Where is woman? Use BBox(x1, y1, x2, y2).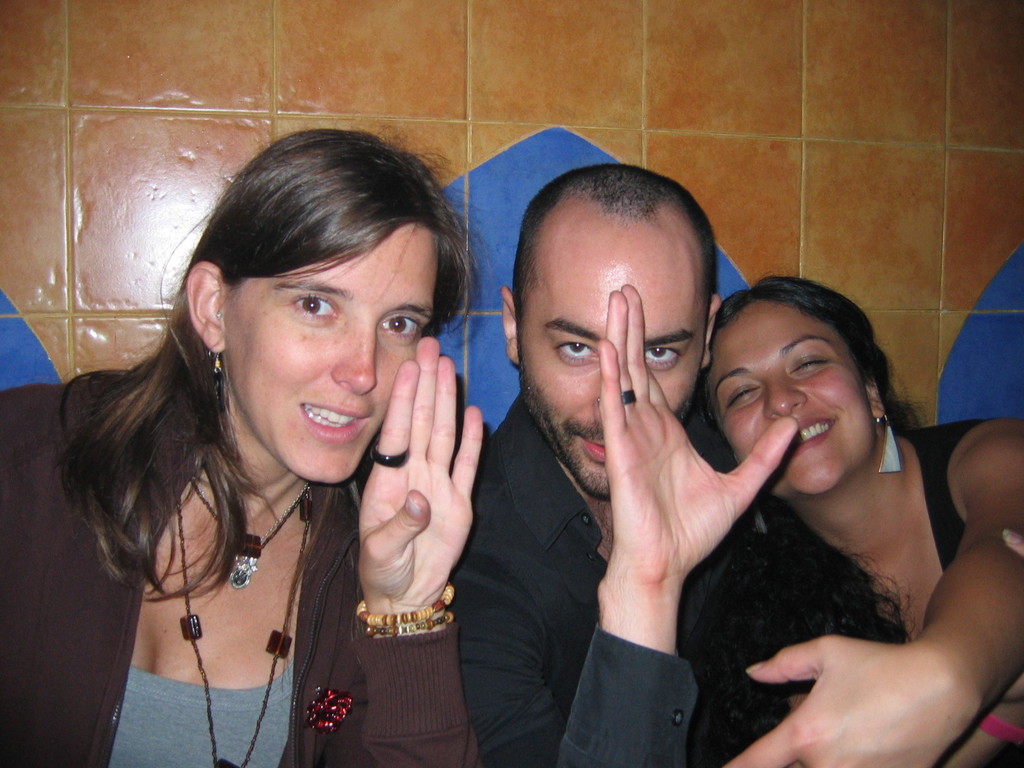
BBox(698, 274, 1023, 767).
